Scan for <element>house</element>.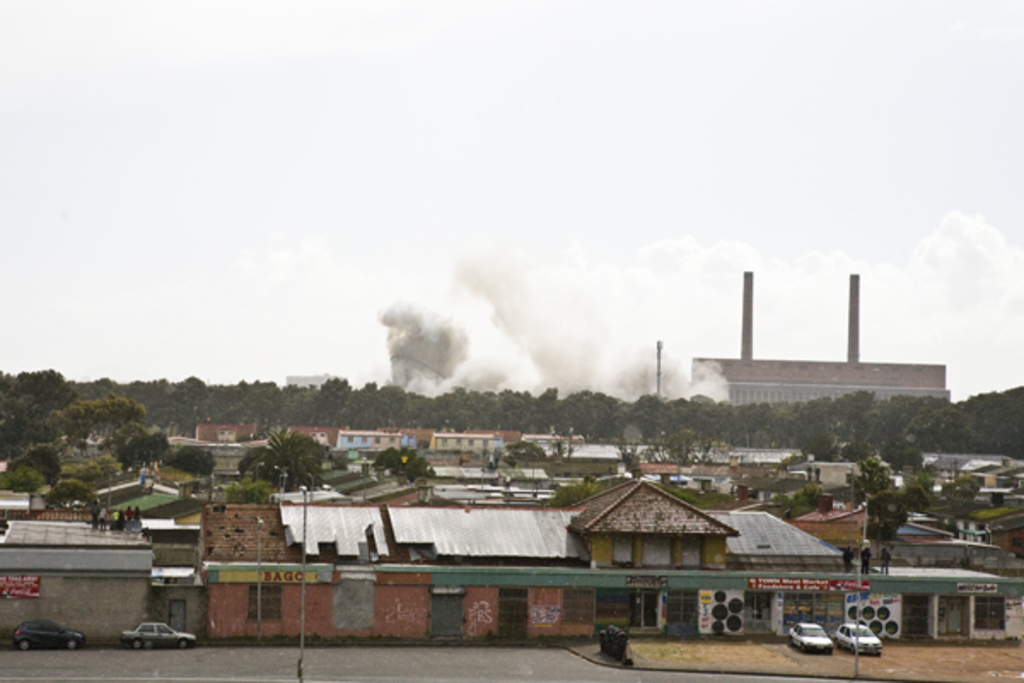
Scan result: rect(201, 471, 1022, 645).
